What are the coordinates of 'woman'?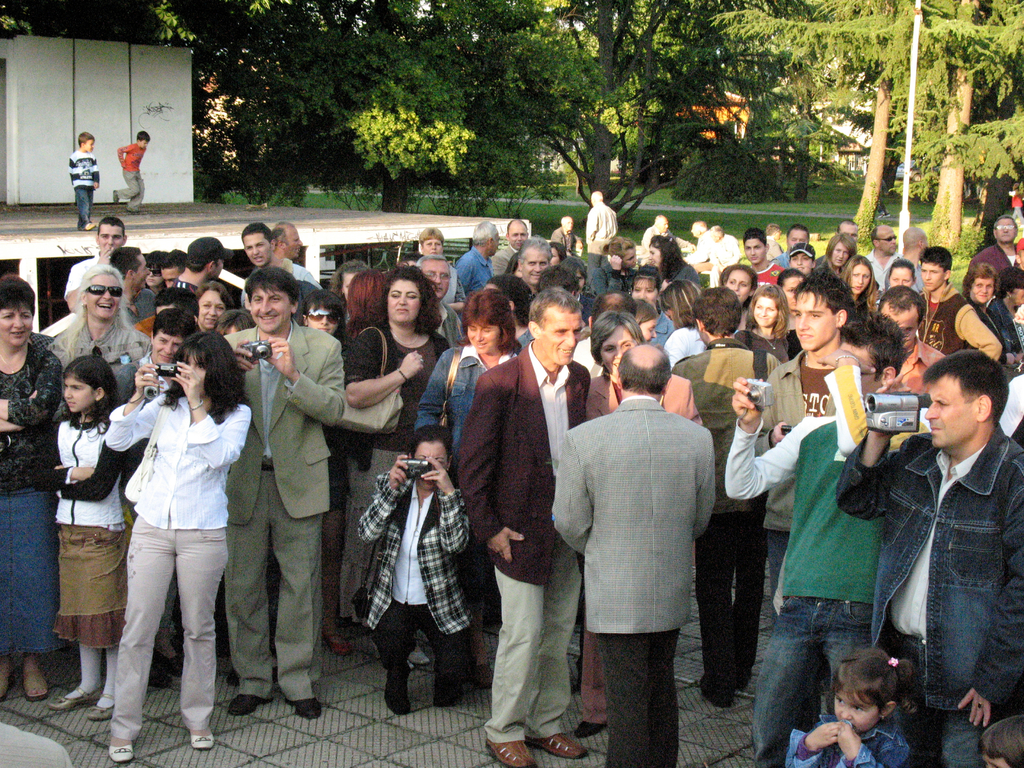
locate(722, 263, 759, 329).
